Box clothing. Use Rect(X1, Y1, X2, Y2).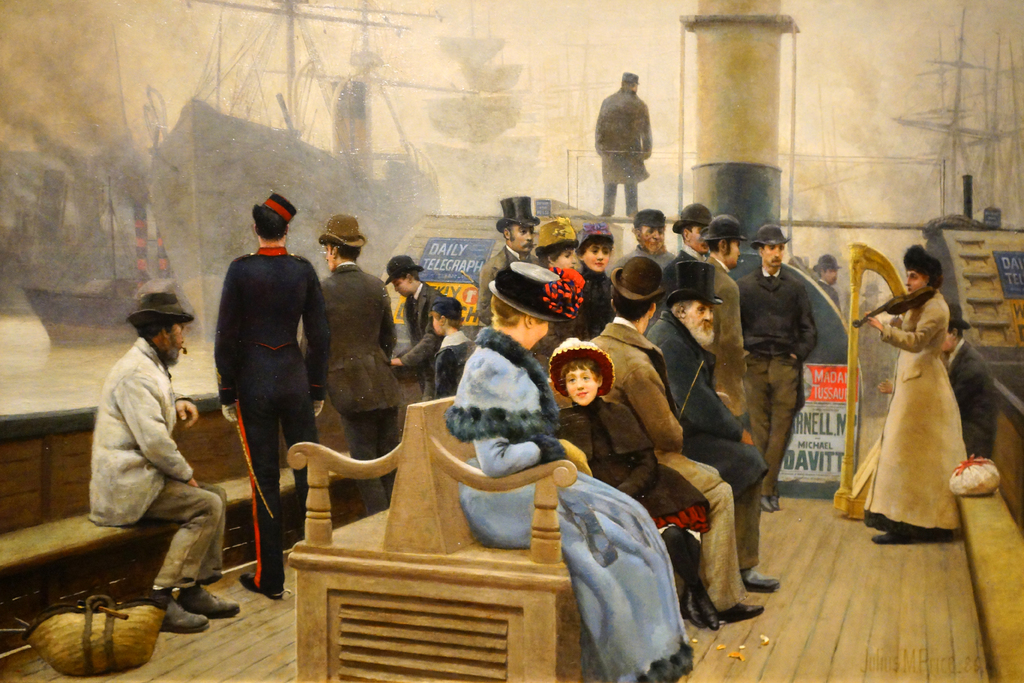
Rect(205, 245, 335, 595).
